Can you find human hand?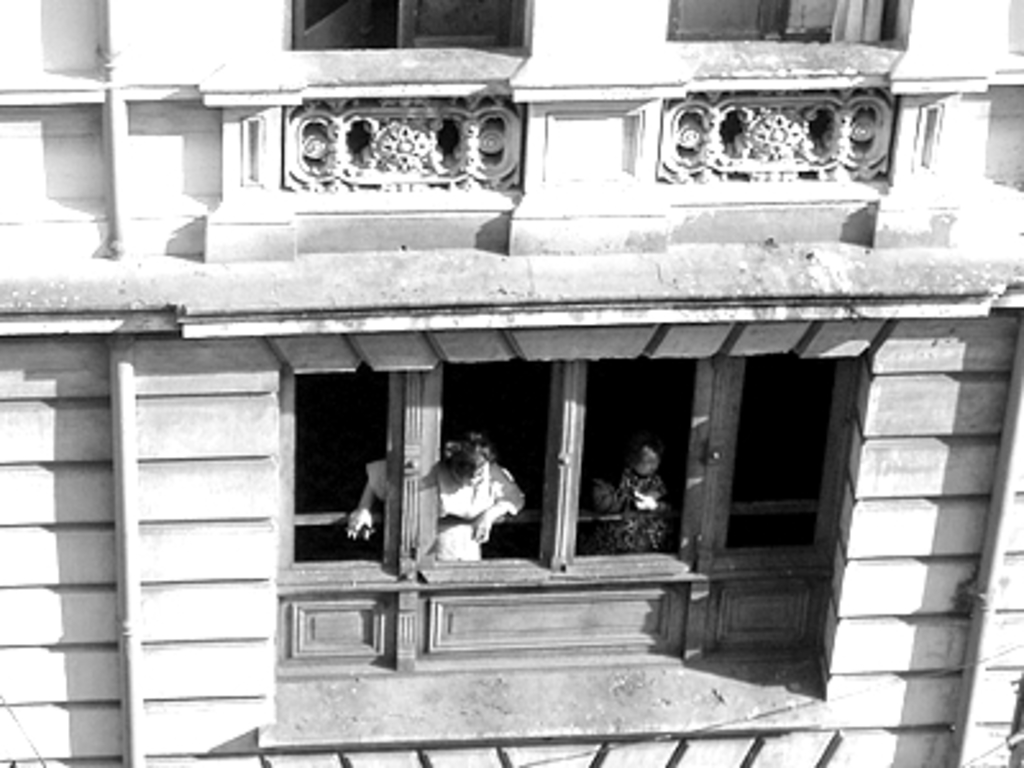
Yes, bounding box: 630 489 655 509.
